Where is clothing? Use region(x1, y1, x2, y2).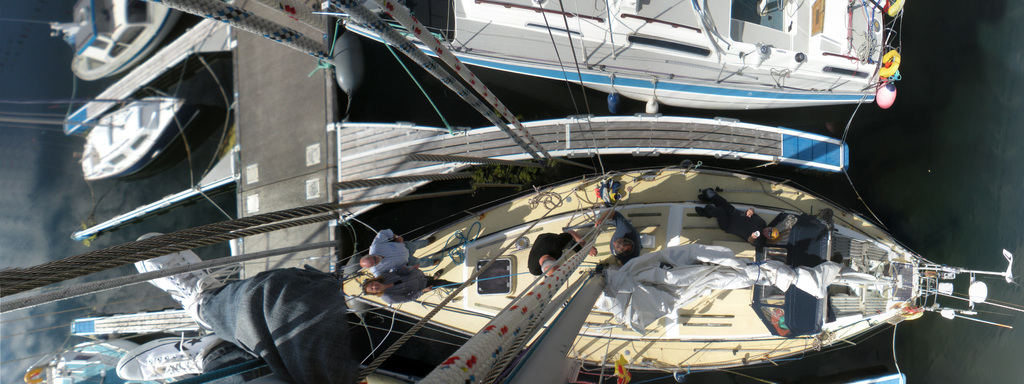
region(700, 197, 762, 247).
